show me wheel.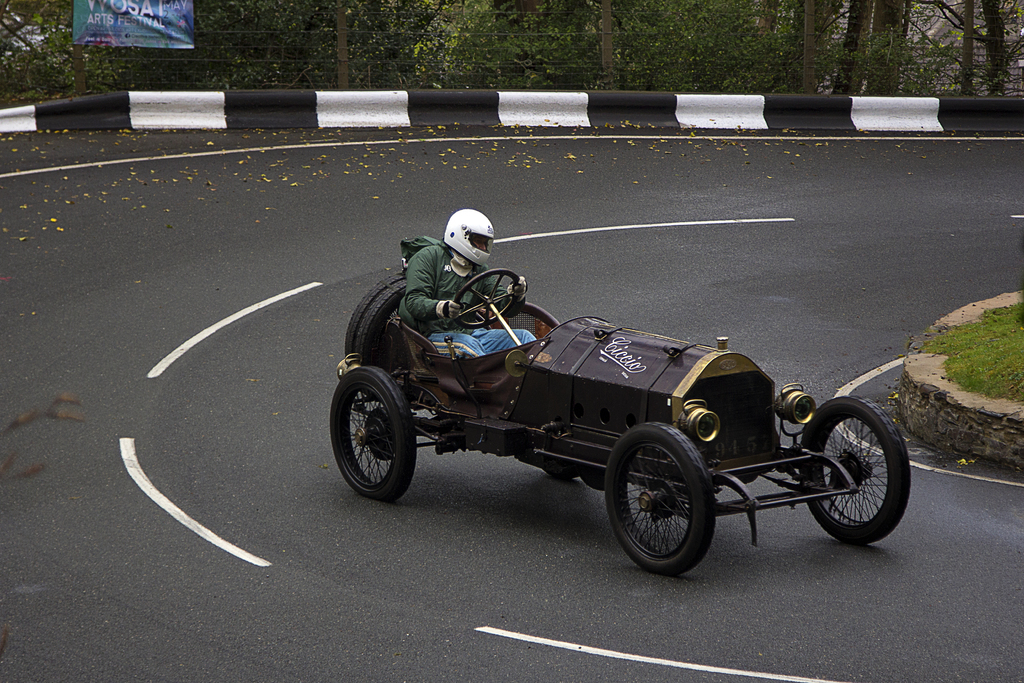
wheel is here: select_region(799, 395, 912, 543).
